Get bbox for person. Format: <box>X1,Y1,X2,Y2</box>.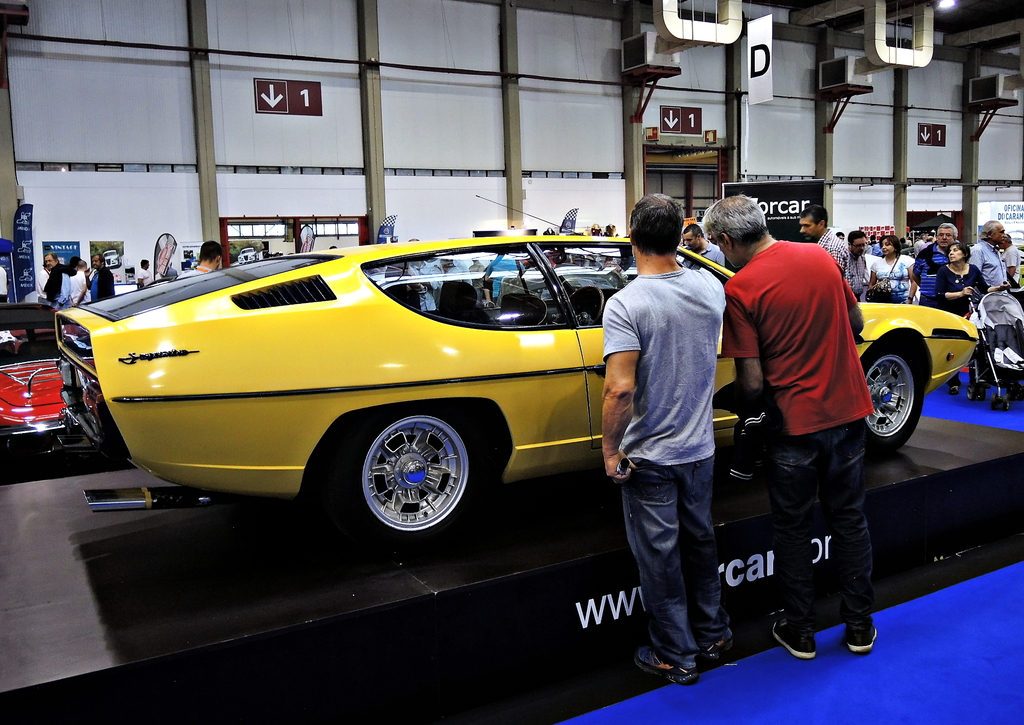
<box>977,213,1007,302</box>.
